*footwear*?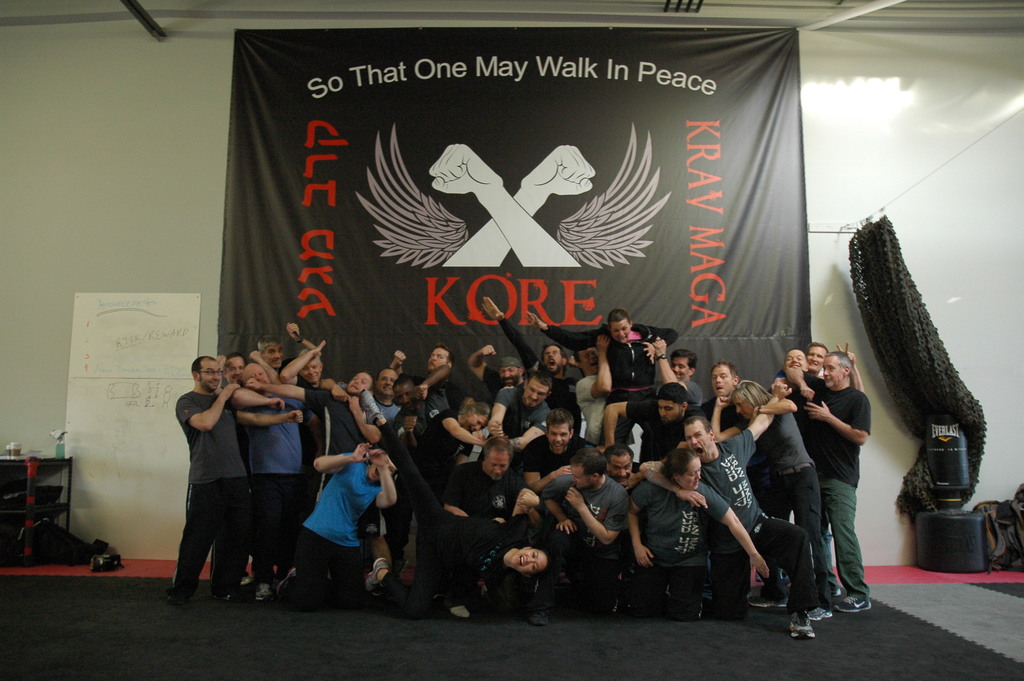
{"left": 220, "top": 596, "right": 244, "bottom": 604}
